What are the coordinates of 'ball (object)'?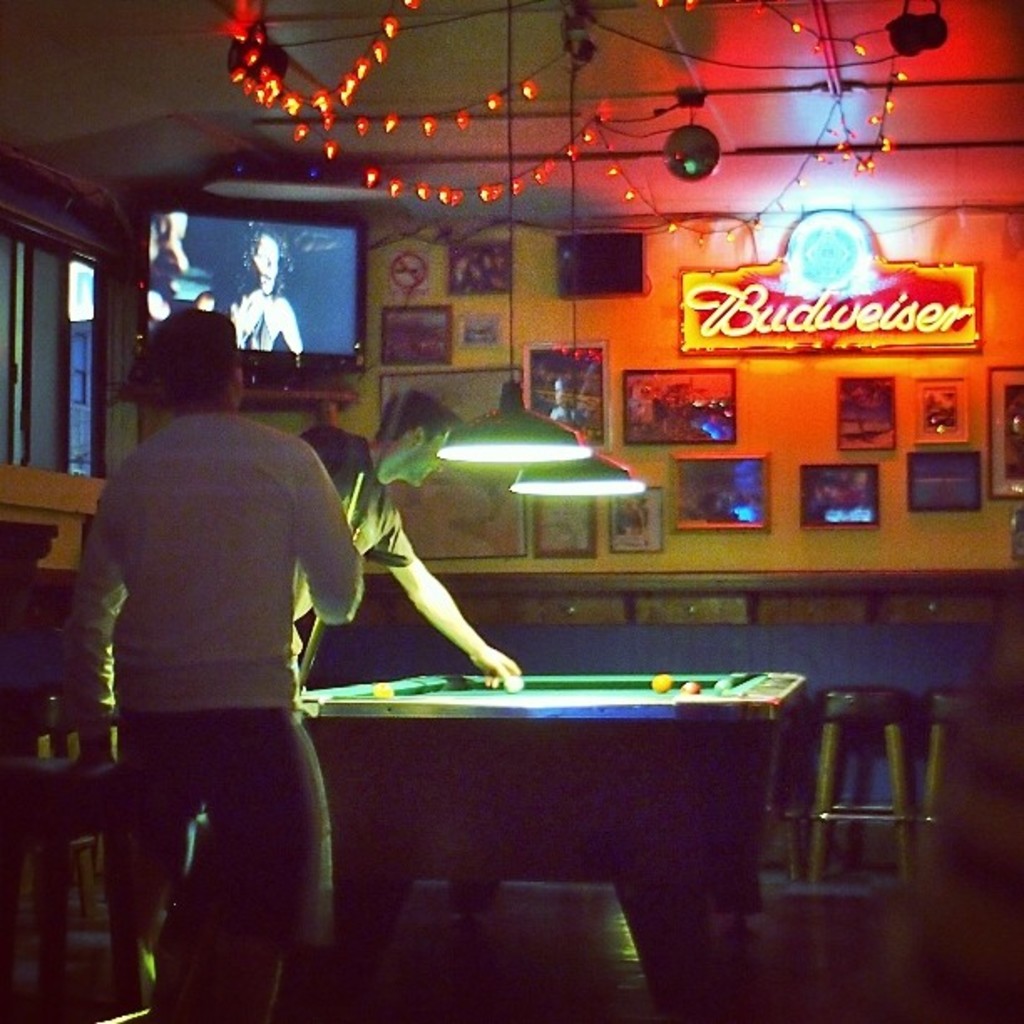
rect(683, 683, 703, 693).
